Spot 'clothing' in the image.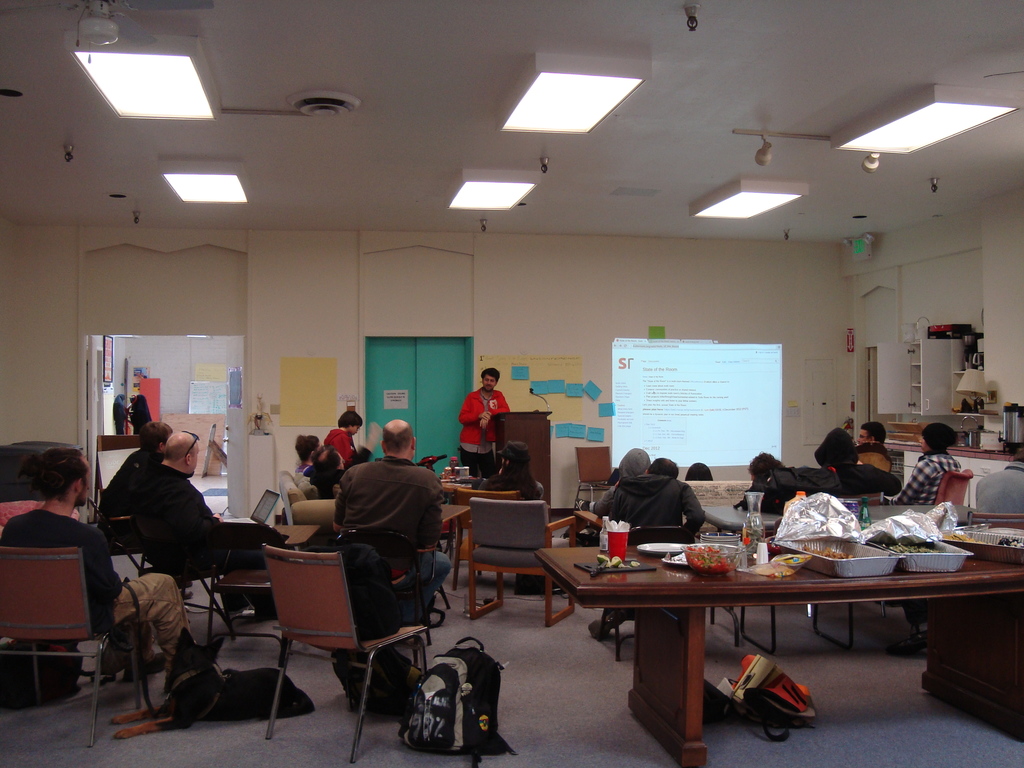
'clothing' found at <bbox>854, 448, 891, 465</bbox>.
